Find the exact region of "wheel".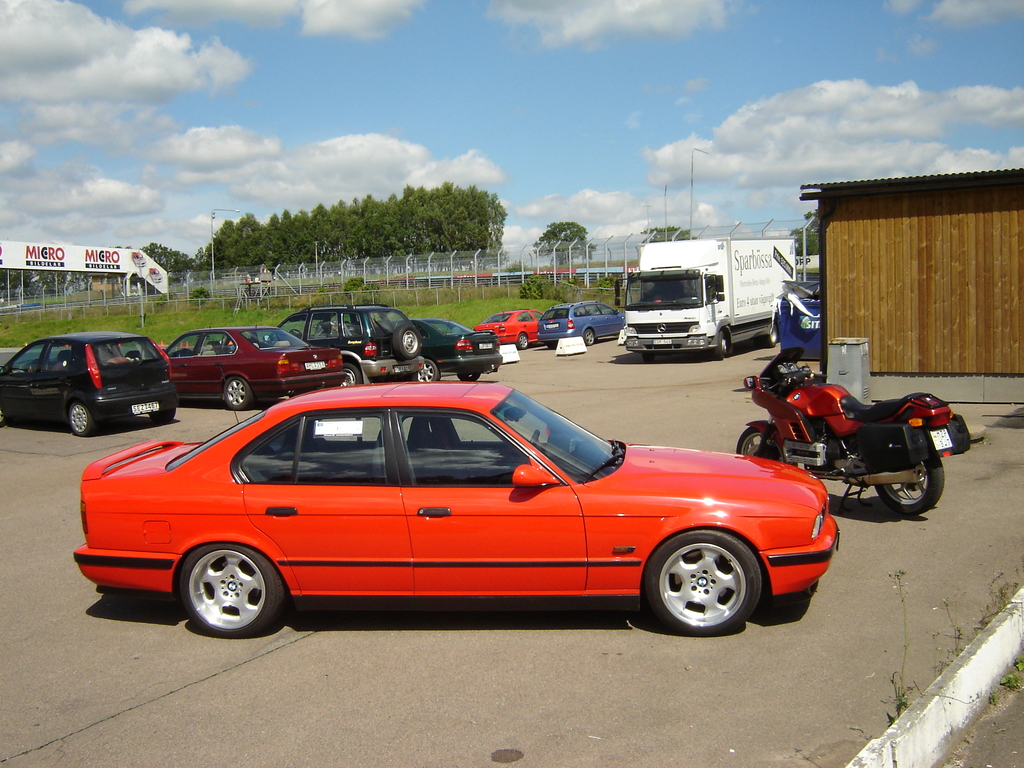
Exact region: (222, 375, 256, 411).
